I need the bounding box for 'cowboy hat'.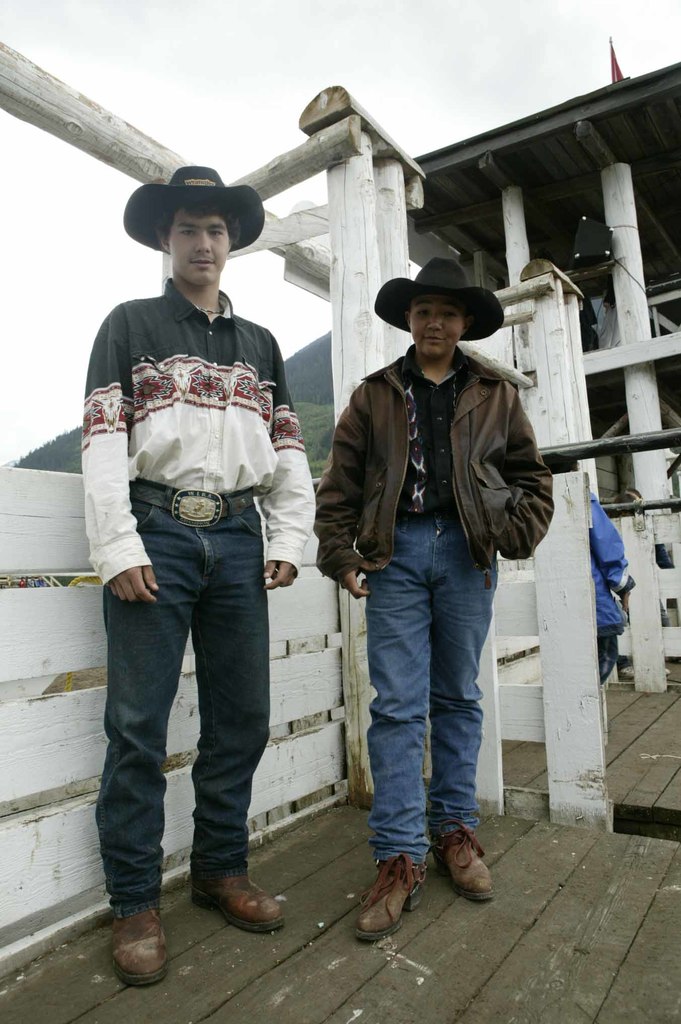
Here it is: select_region(369, 255, 499, 353).
